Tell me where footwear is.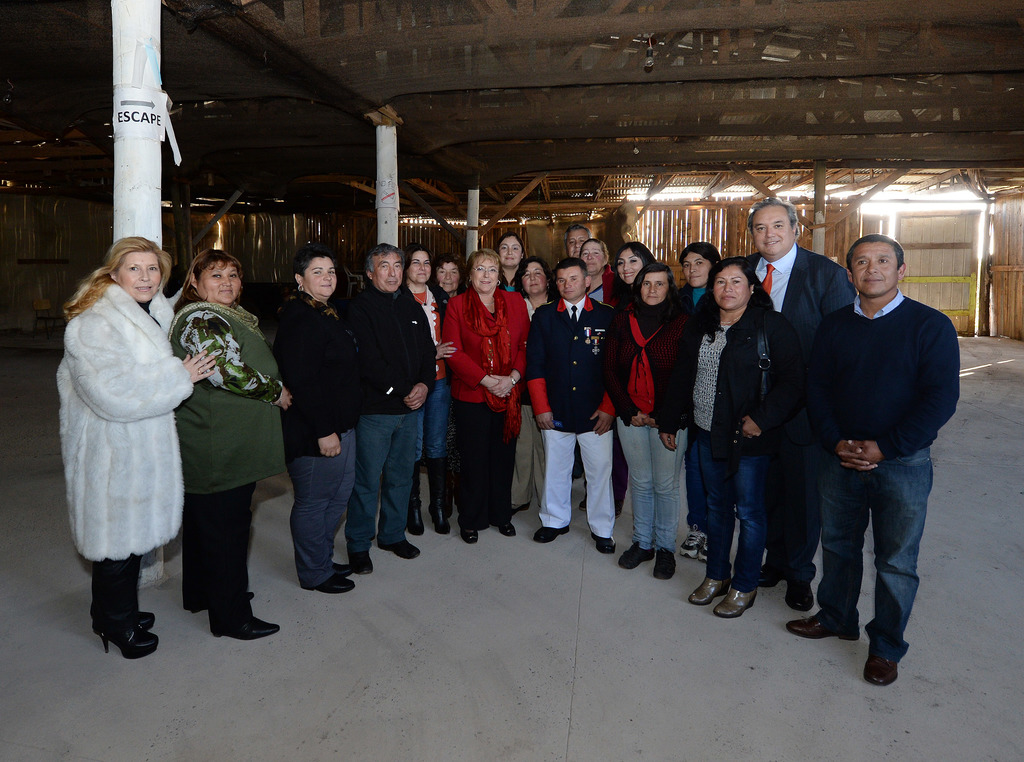
footwear is at [708,585,759,620].
